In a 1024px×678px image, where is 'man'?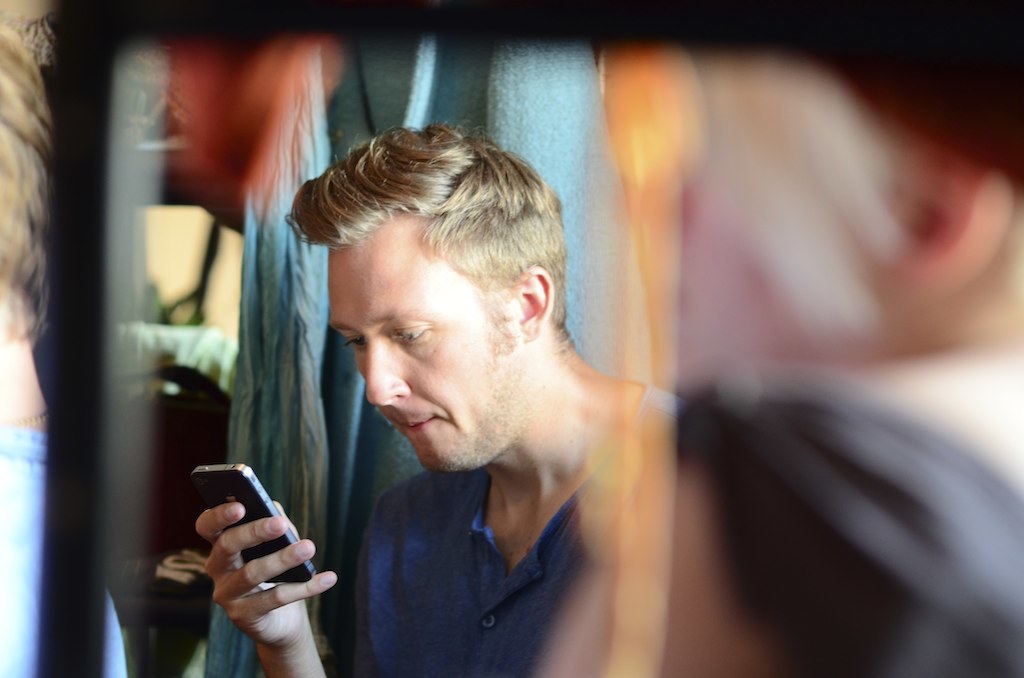
{"left": 257, "top": 121, "right": 703, "bottom": 664}.
